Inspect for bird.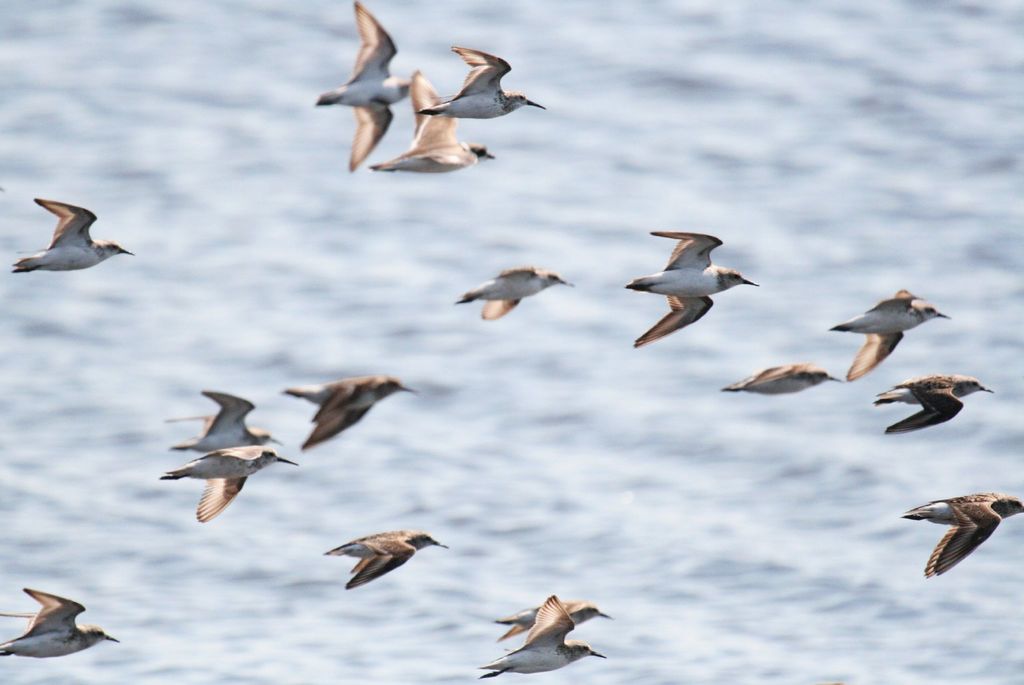
Inspection: l=490, t=588, r=611, b=645.
